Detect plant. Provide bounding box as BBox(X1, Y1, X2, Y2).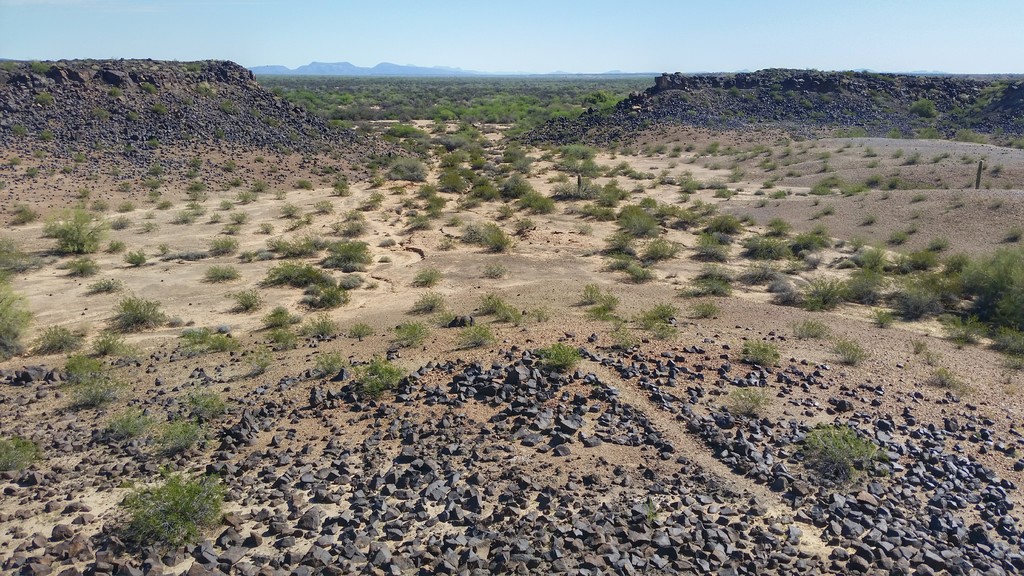
BBox(246, 255, 333, 292).
